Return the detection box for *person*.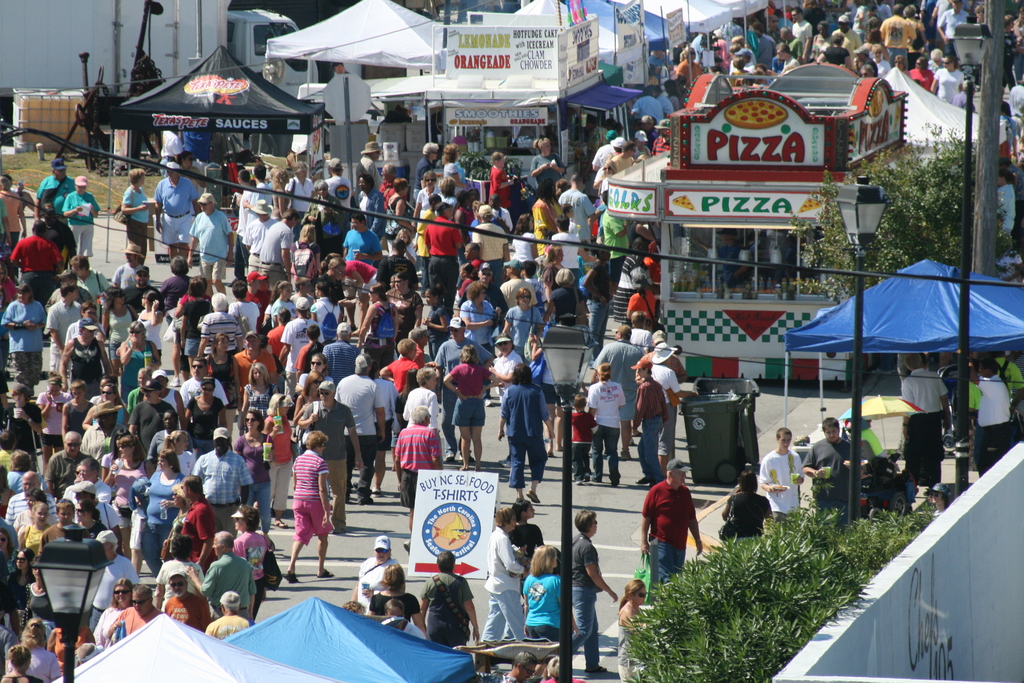
select_region(392, 407, 448, 536).
